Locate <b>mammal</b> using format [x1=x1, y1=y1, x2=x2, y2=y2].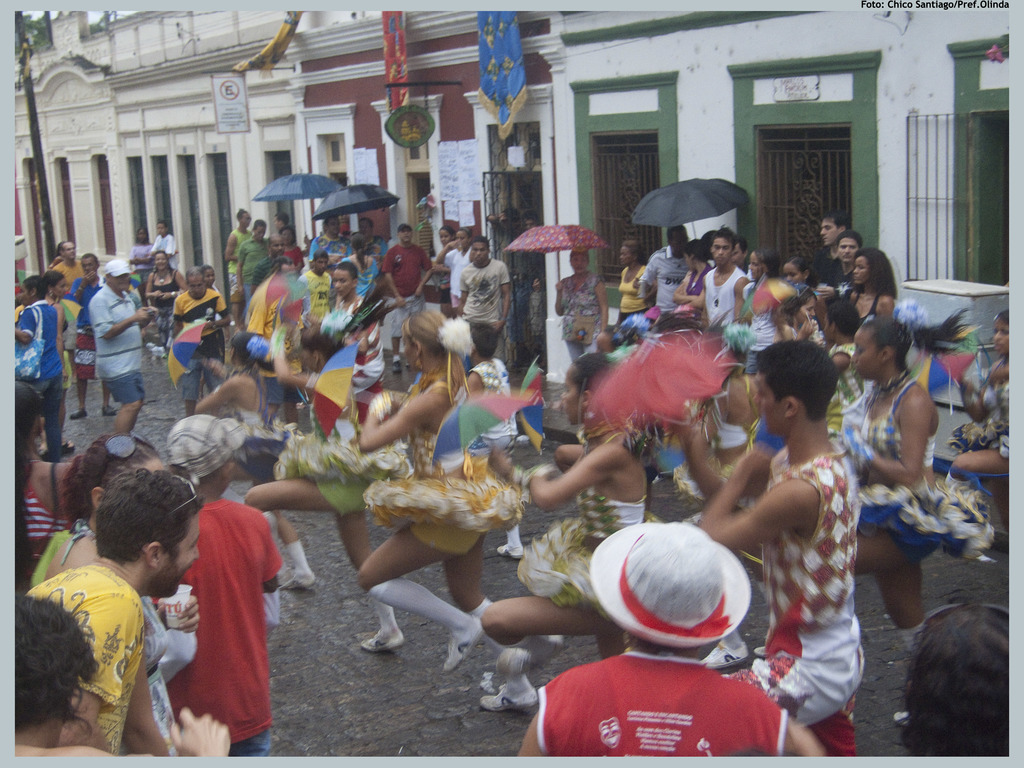
[x1=22, y1=469, x2=202, y2=757].
